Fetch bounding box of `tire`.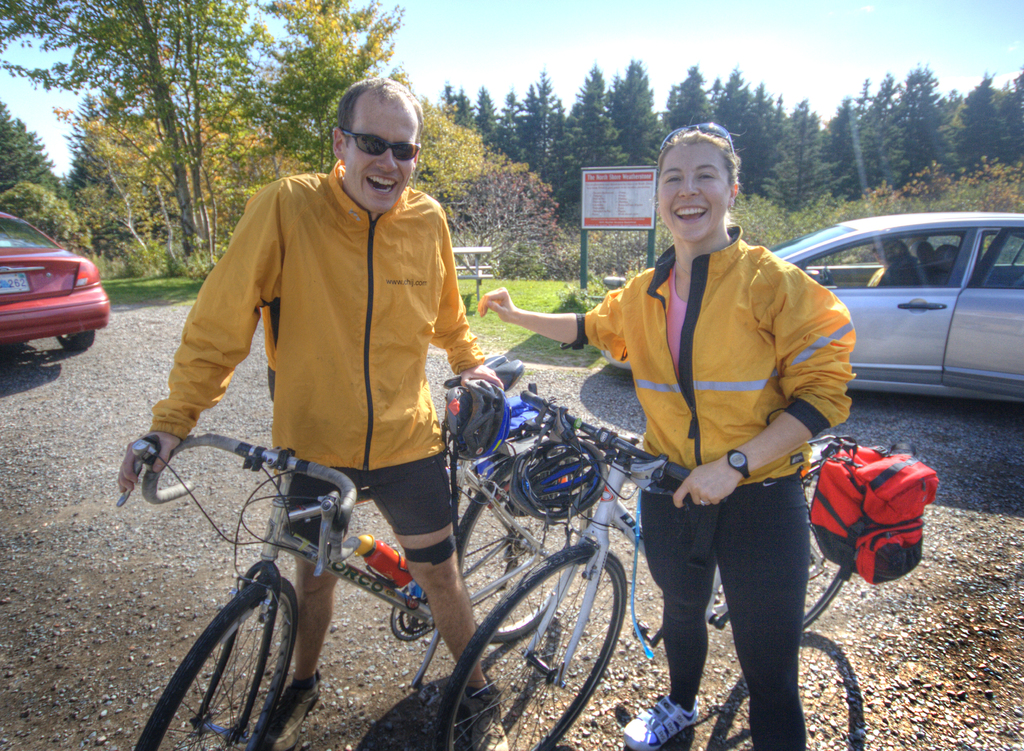
Bbox: crop(152, 584, 302, 739).
